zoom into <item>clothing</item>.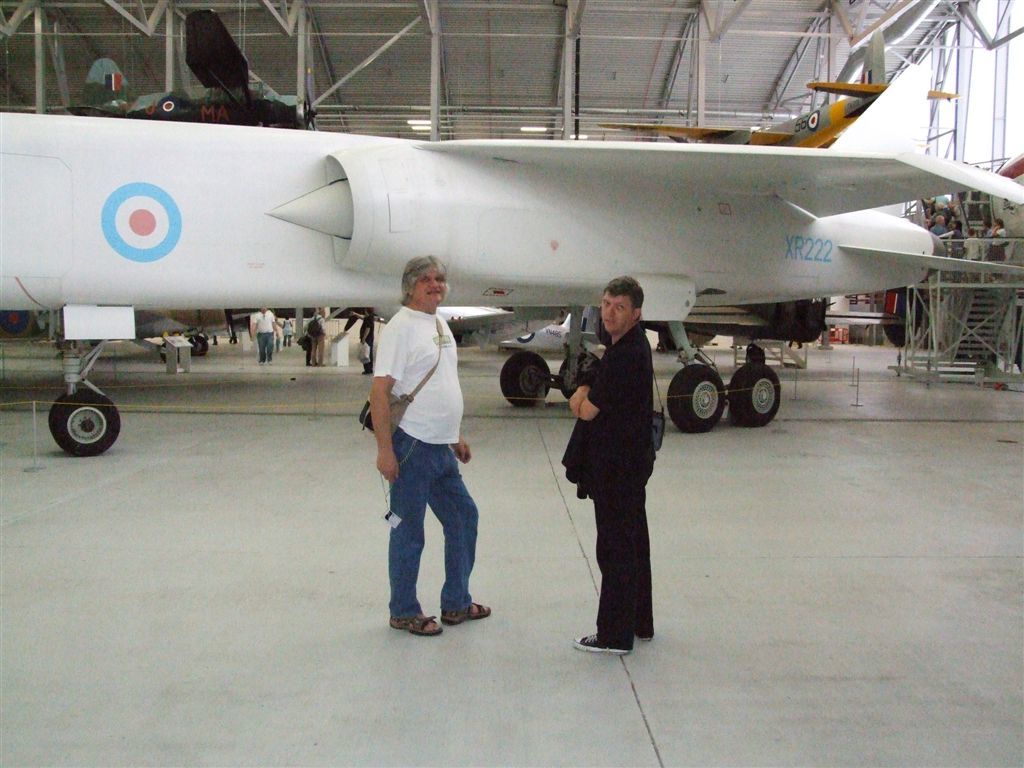
Zoom target: bbox=(260, 336, 271, 358).
